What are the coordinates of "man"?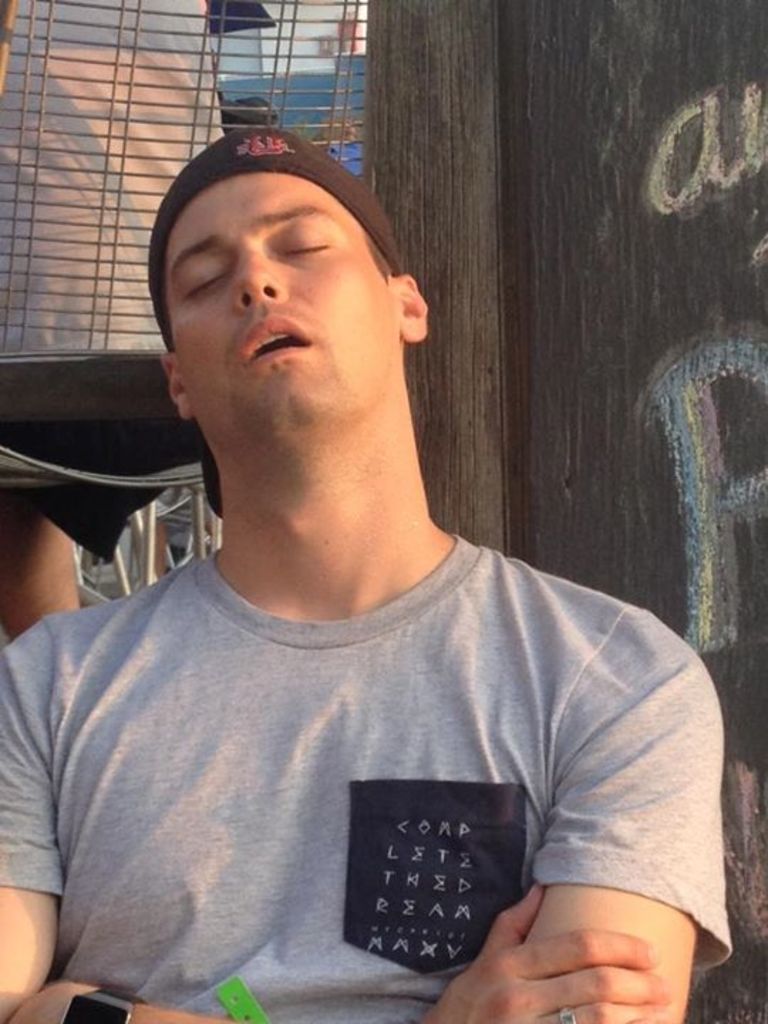
{"x1": 17, "y1": 107, "x2": 741, "y2": 993}.
